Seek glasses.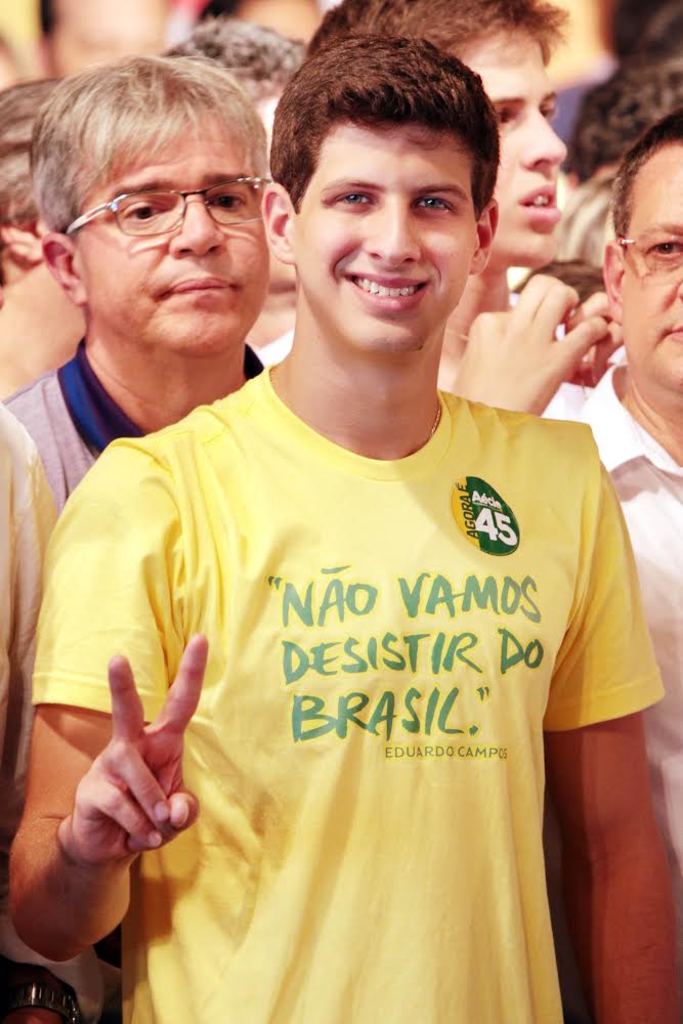
x1=62, y1=173, x2=270, y2=236.
